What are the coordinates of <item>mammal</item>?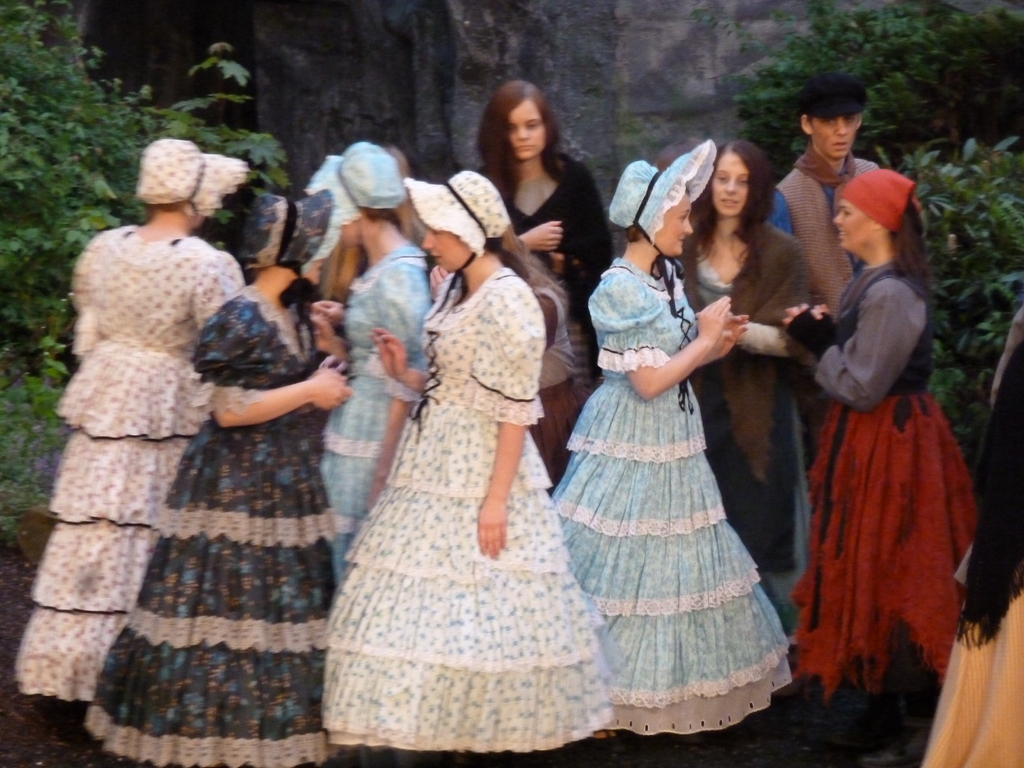
region(545, 135, 799, 739).
